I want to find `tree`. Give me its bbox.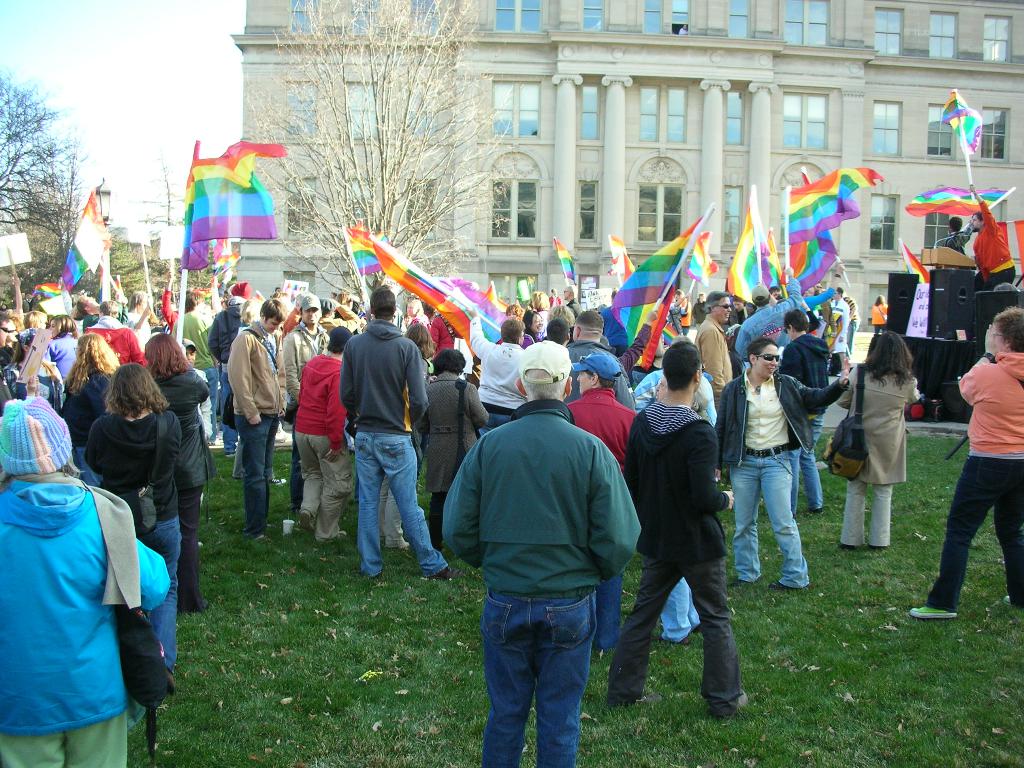
l=244, t=0, r=529, b=321.
